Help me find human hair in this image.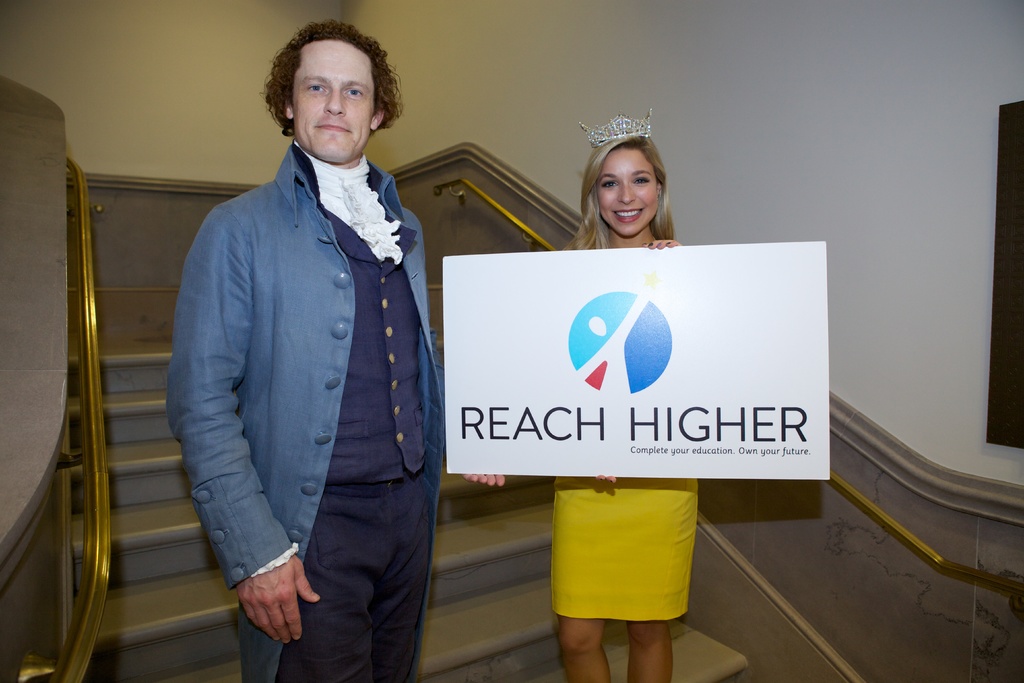
Found it: (left=559, top=136, right=676, bottom=254).
